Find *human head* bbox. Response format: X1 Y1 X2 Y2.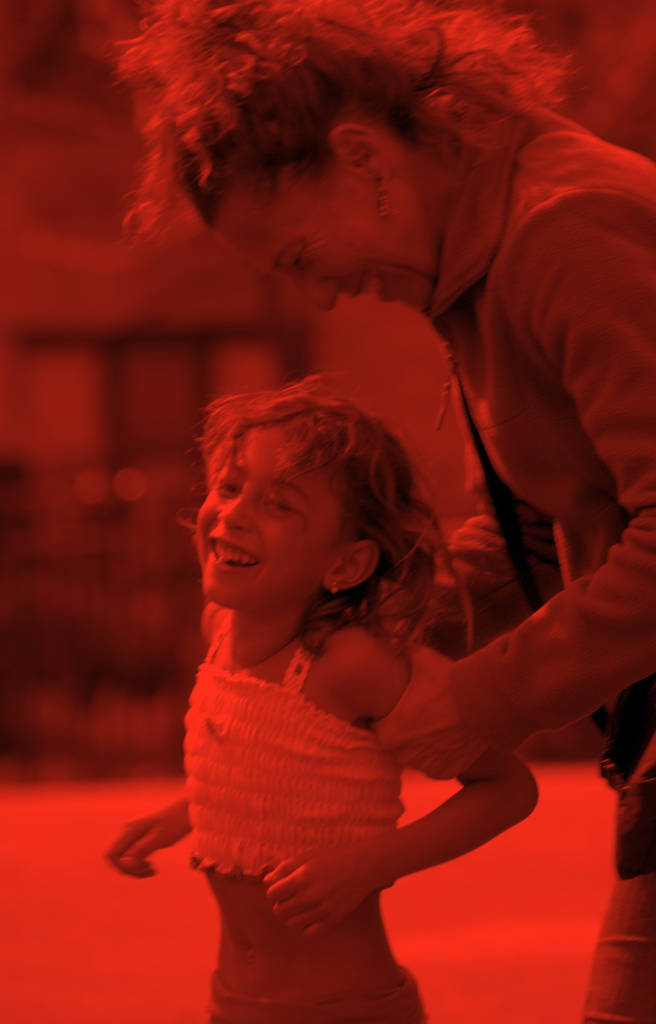
137 35 539 314.
